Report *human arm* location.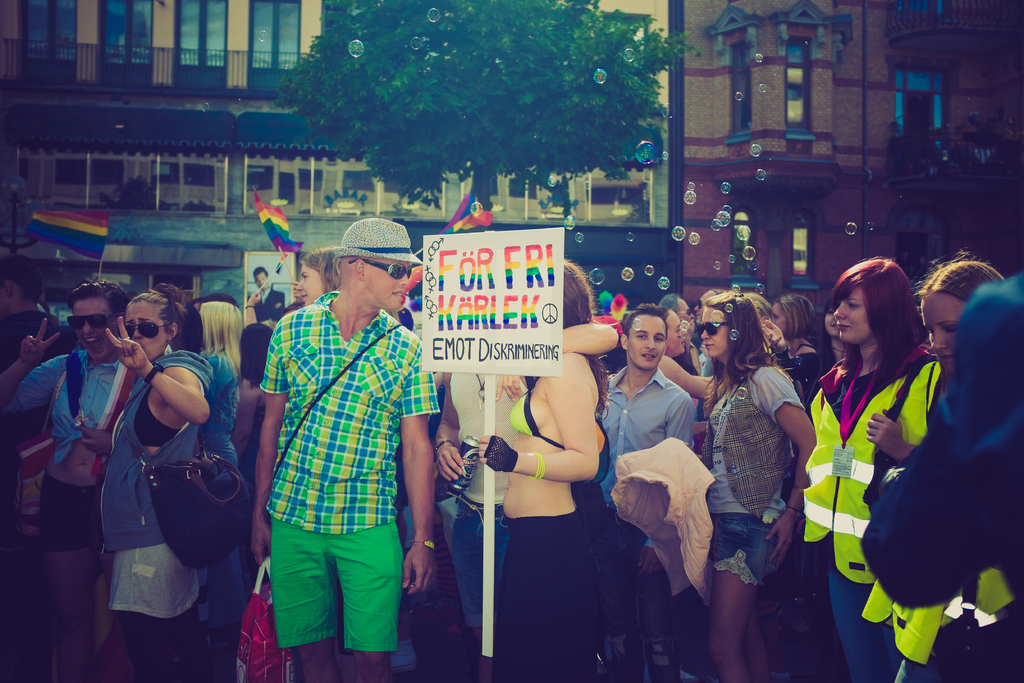
Report: bbox(250, 320, 294, 568).
